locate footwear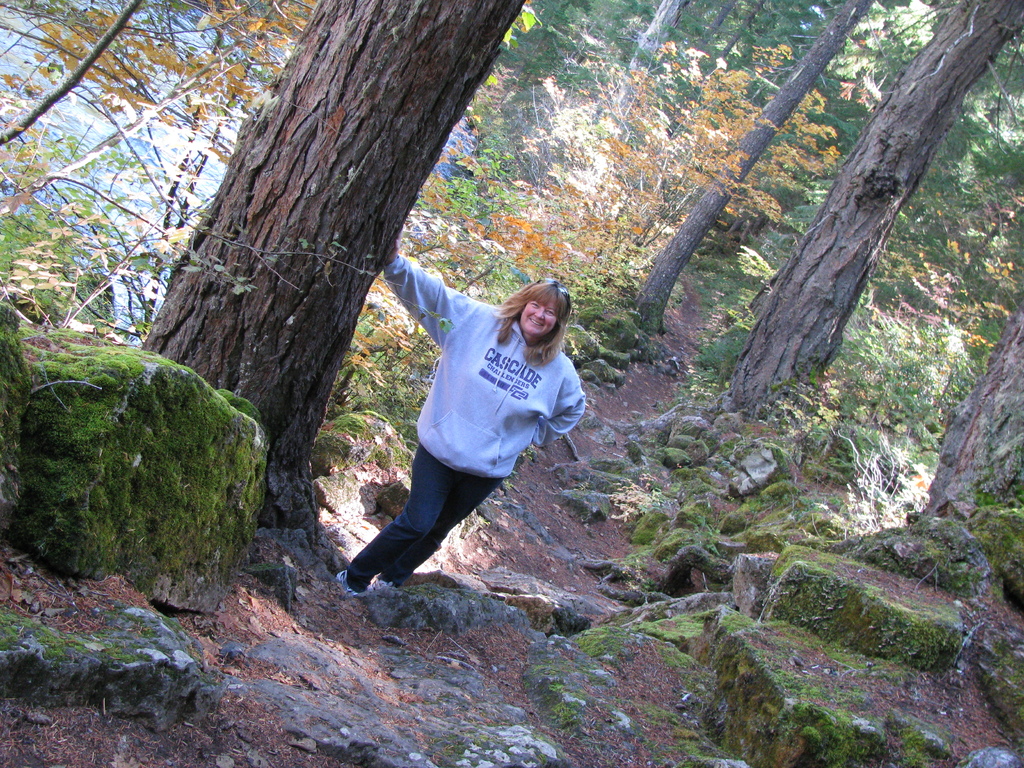
333:564:369:598
